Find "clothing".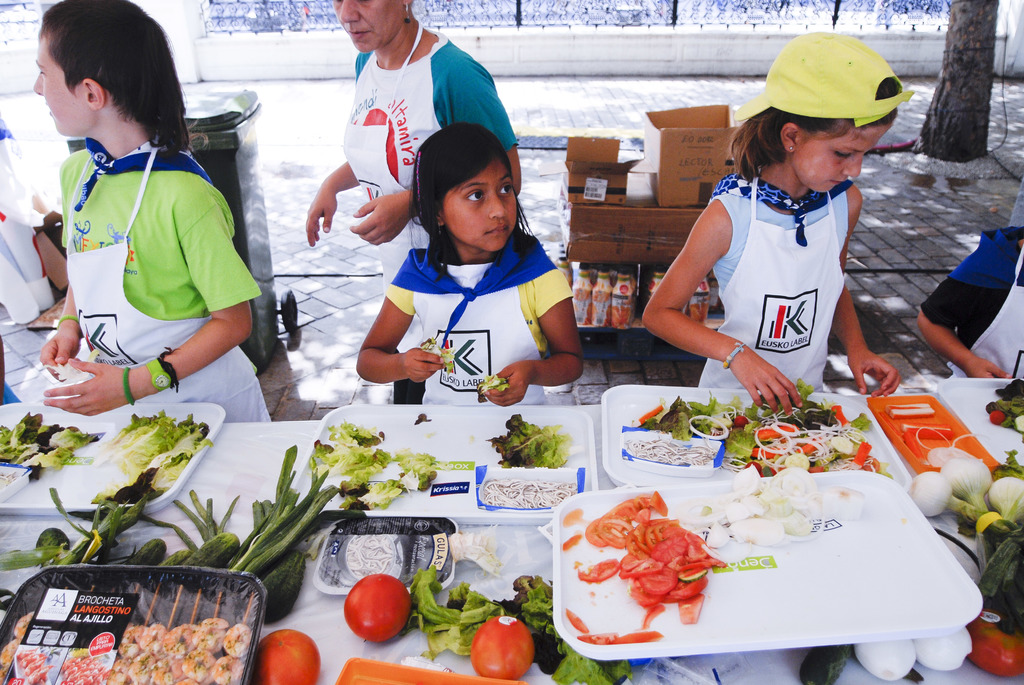
<box>32,98,255,421</box>.
